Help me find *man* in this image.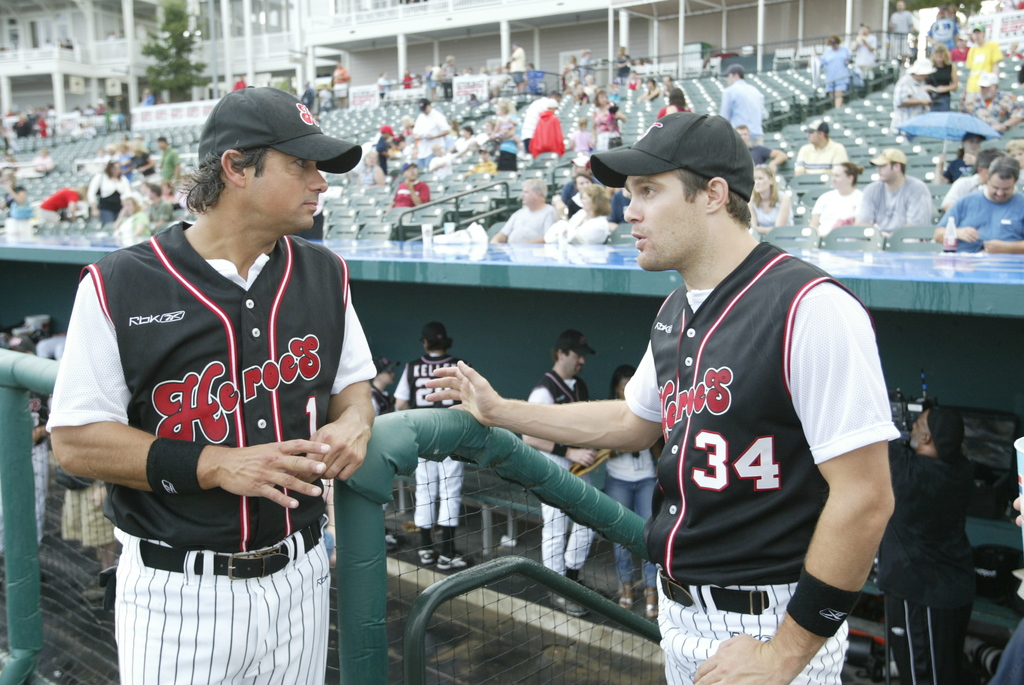
Found it: [x1=70, y1=69, x2=419, y2=659].
